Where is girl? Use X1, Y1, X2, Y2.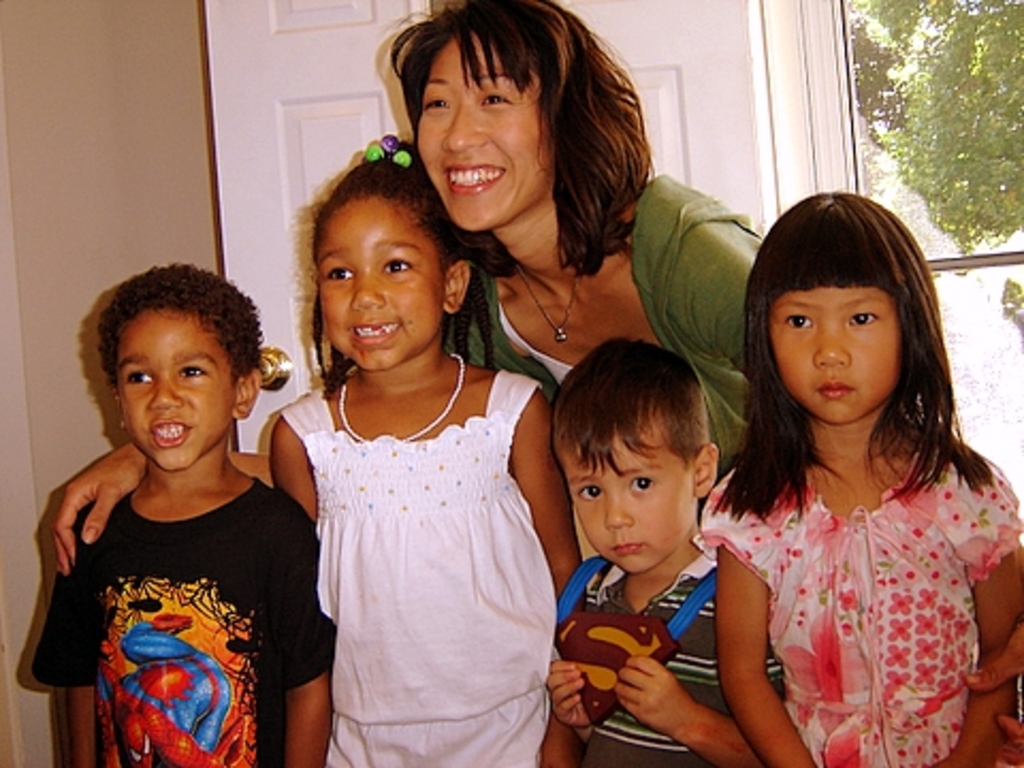
693, 192, 1022, 766.
